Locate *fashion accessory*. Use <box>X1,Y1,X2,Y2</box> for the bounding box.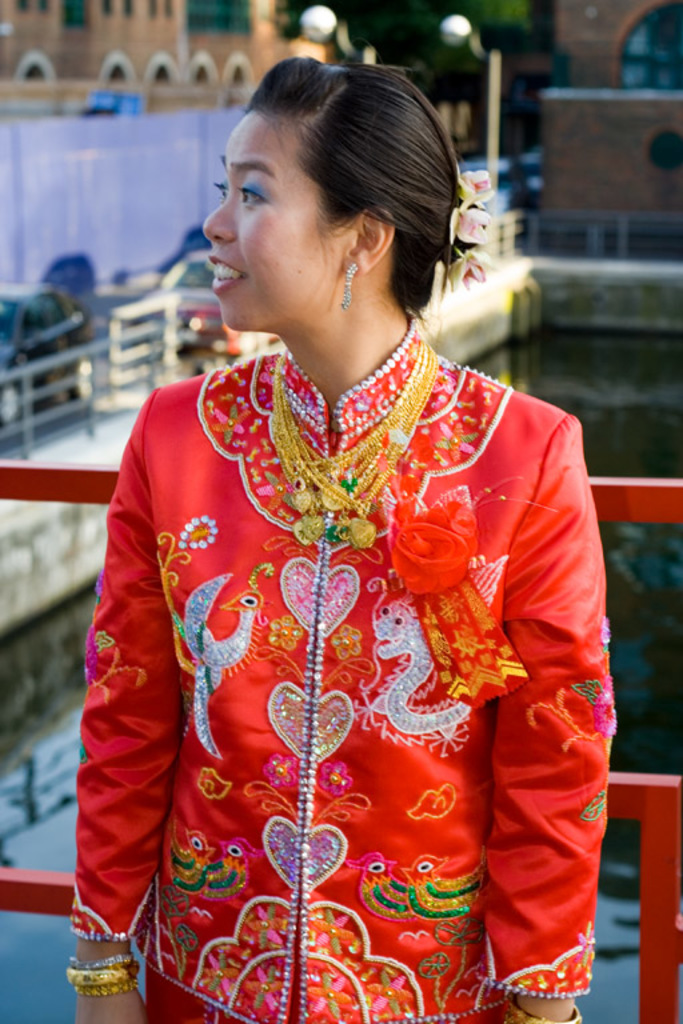
<box>426,175,491,307</box>.
